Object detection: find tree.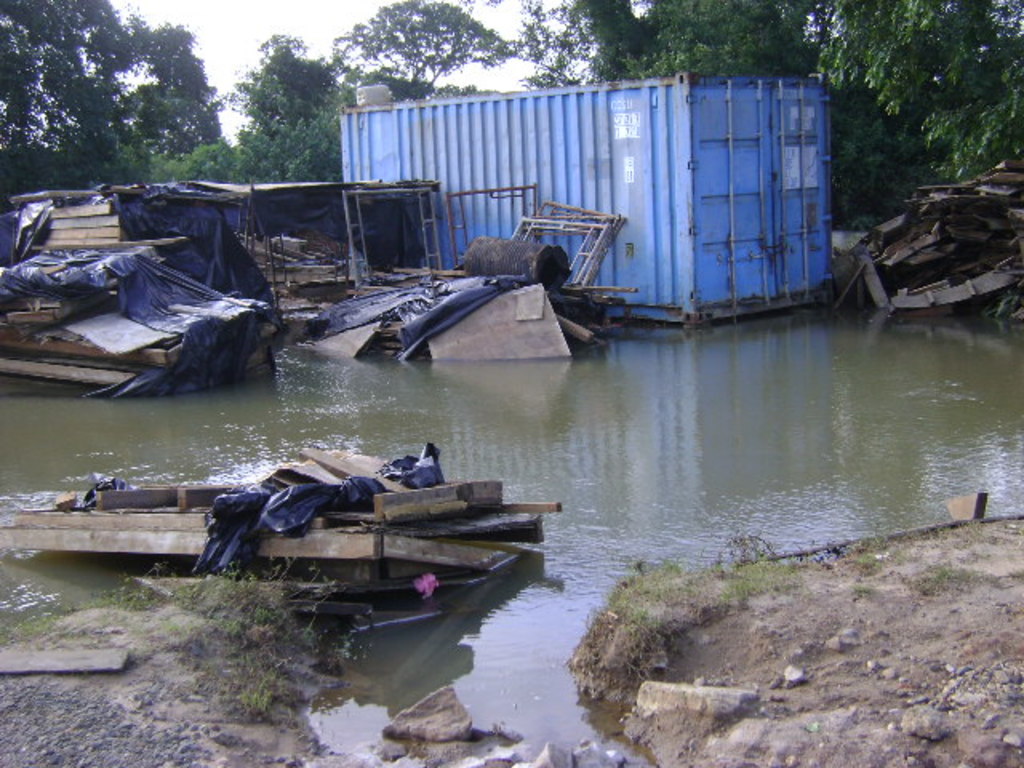
x1=568 y1=0 x2=1022 y2=222.
